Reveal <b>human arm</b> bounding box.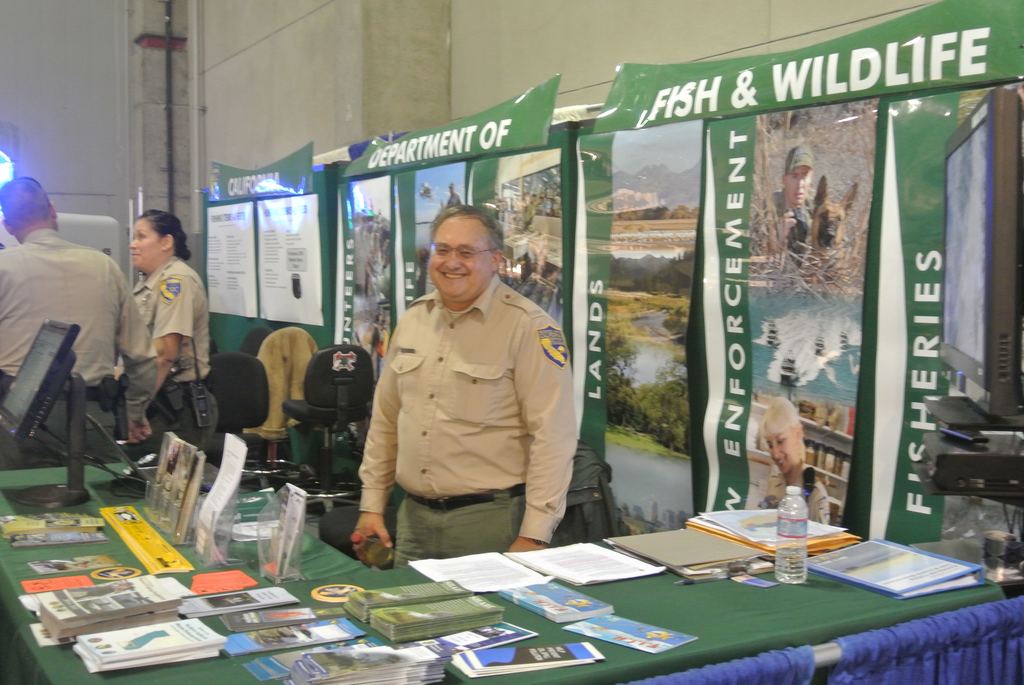
Revealed: [left=767, top=210, right=789, bottom=266].
